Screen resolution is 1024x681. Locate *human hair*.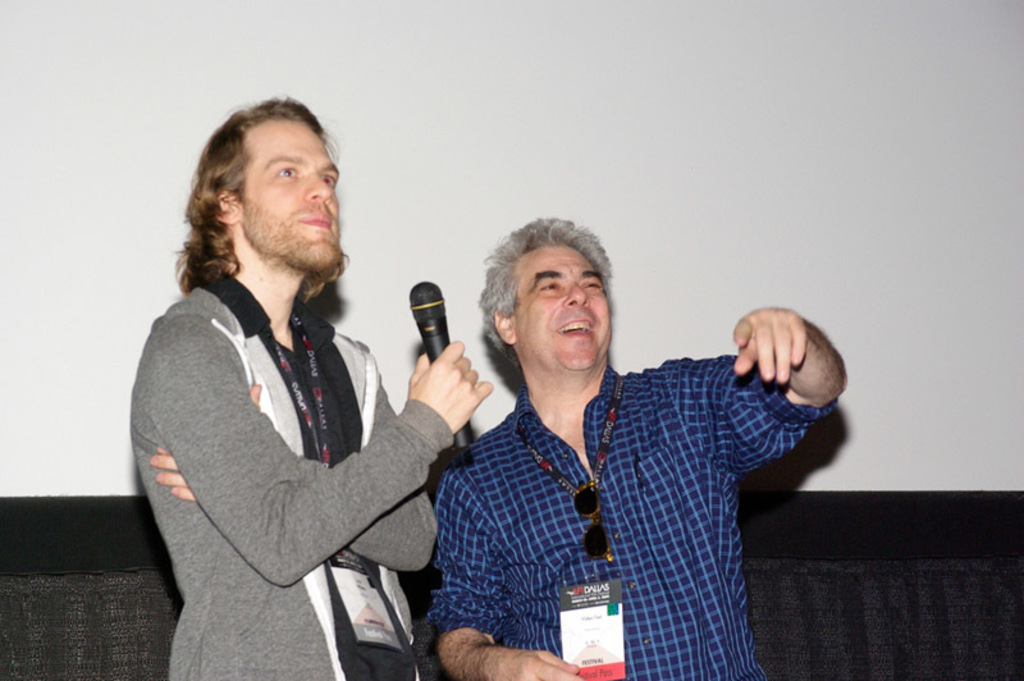
172,100,333,307.
